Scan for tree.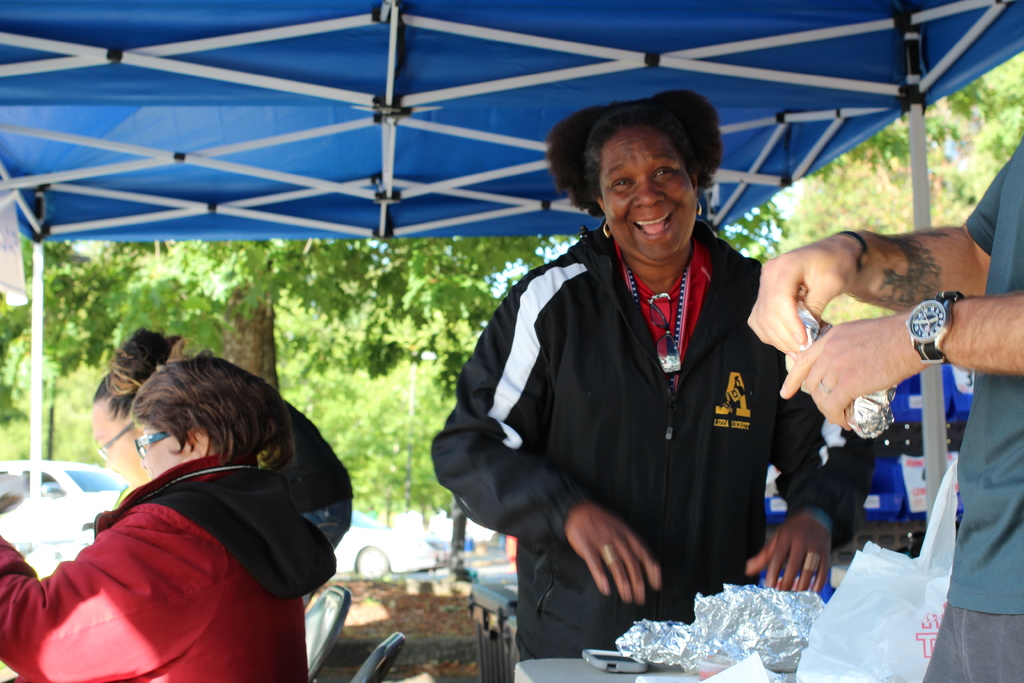
Scan result: bbox=(0, 231, 797, 459).
